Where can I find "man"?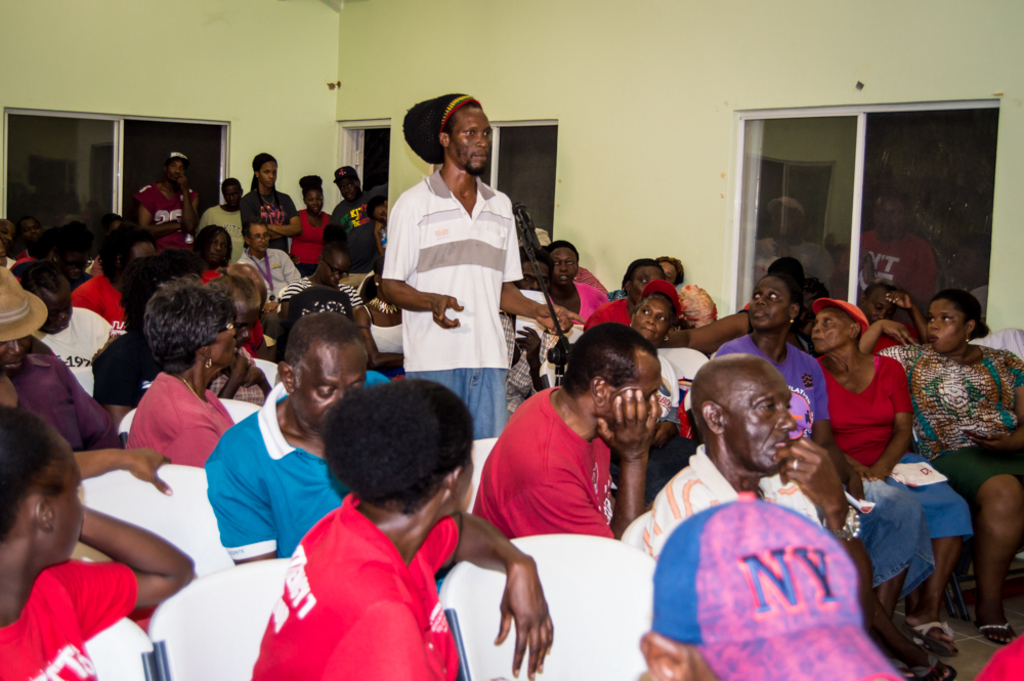
You can find it at (856, 281, 928, 353).
